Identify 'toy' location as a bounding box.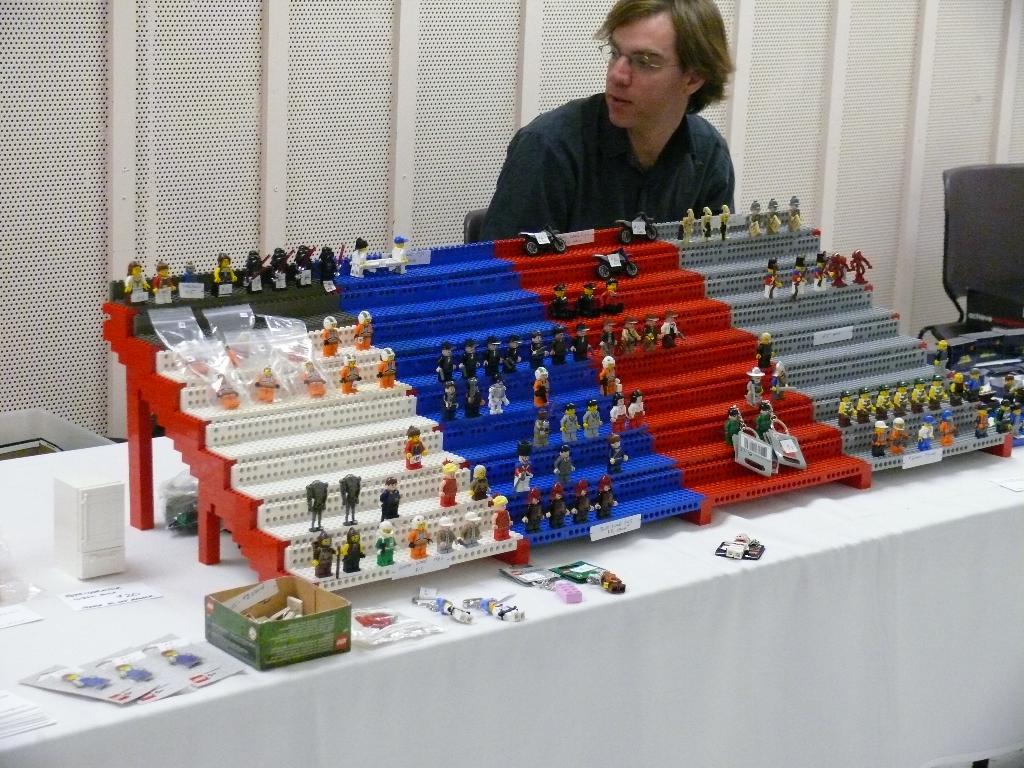
left=492, top=380, right=509, bottom=408.
